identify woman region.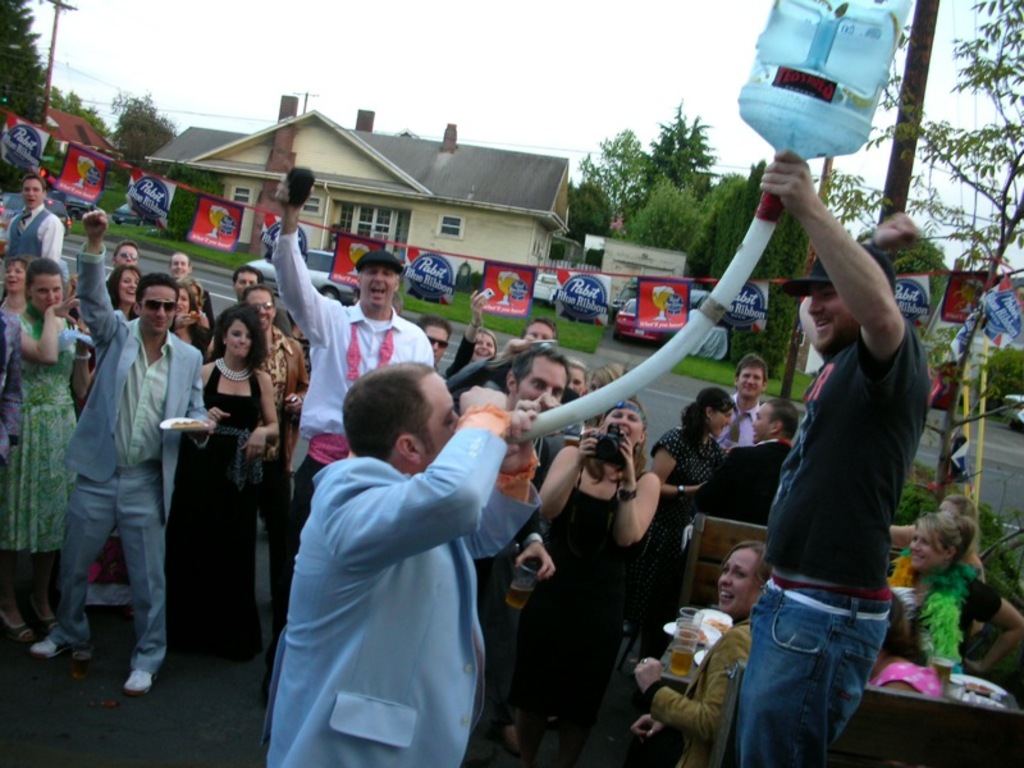
Region: 616,536,771,767.
